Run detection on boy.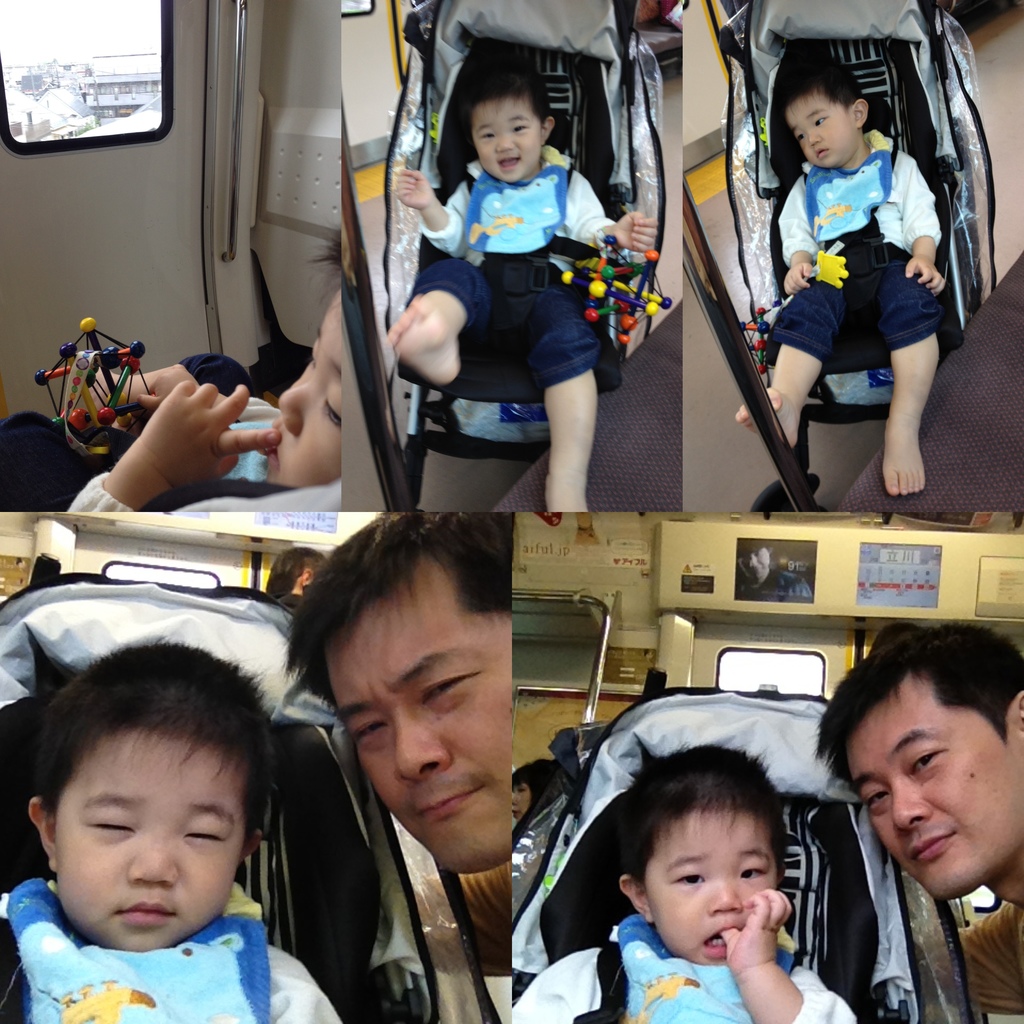
Result: bbox(381, 52, 654, 518).
